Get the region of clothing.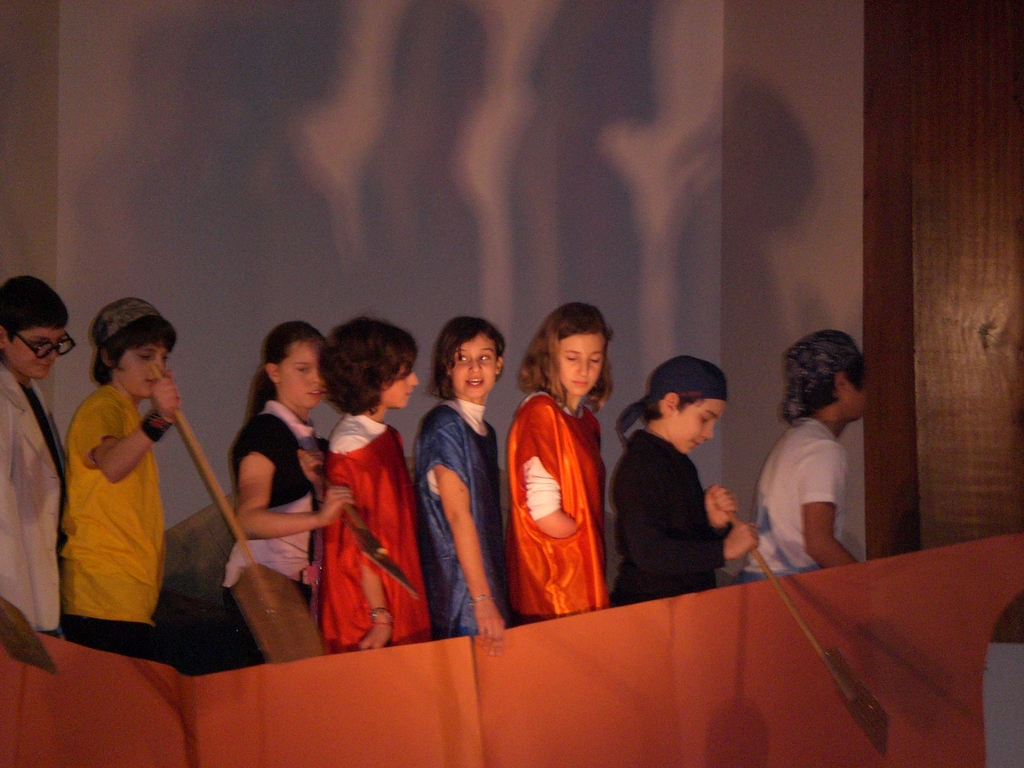
612, 425, 730, 604.
